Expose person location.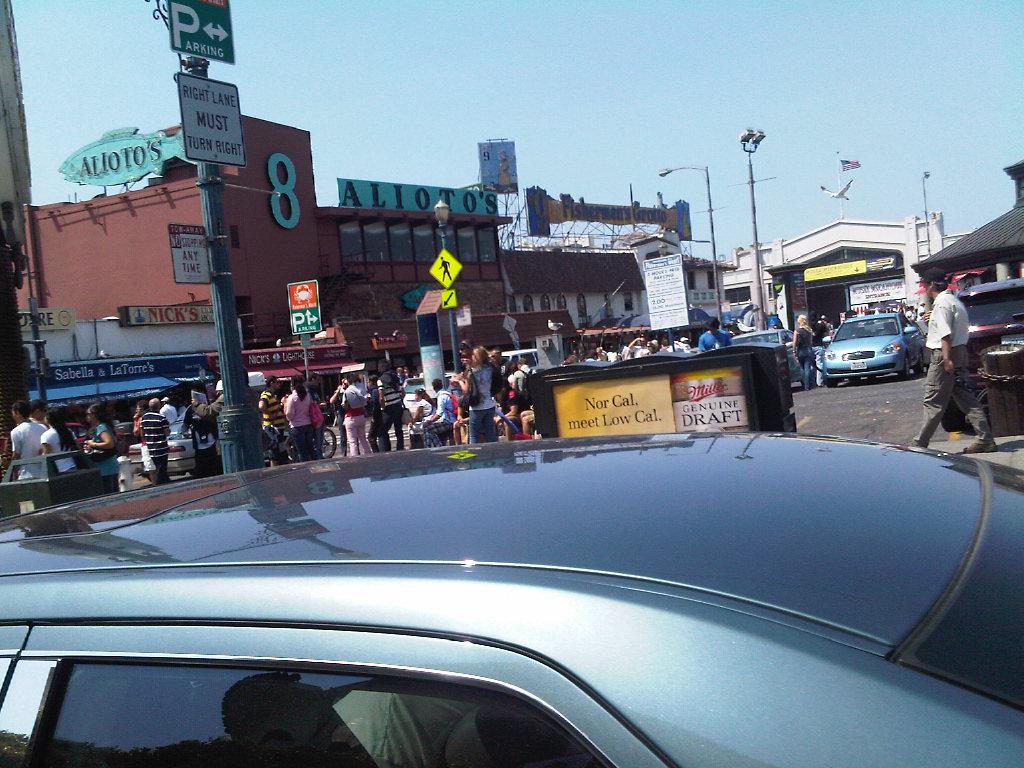
Exposed at 928,262,986,456.
